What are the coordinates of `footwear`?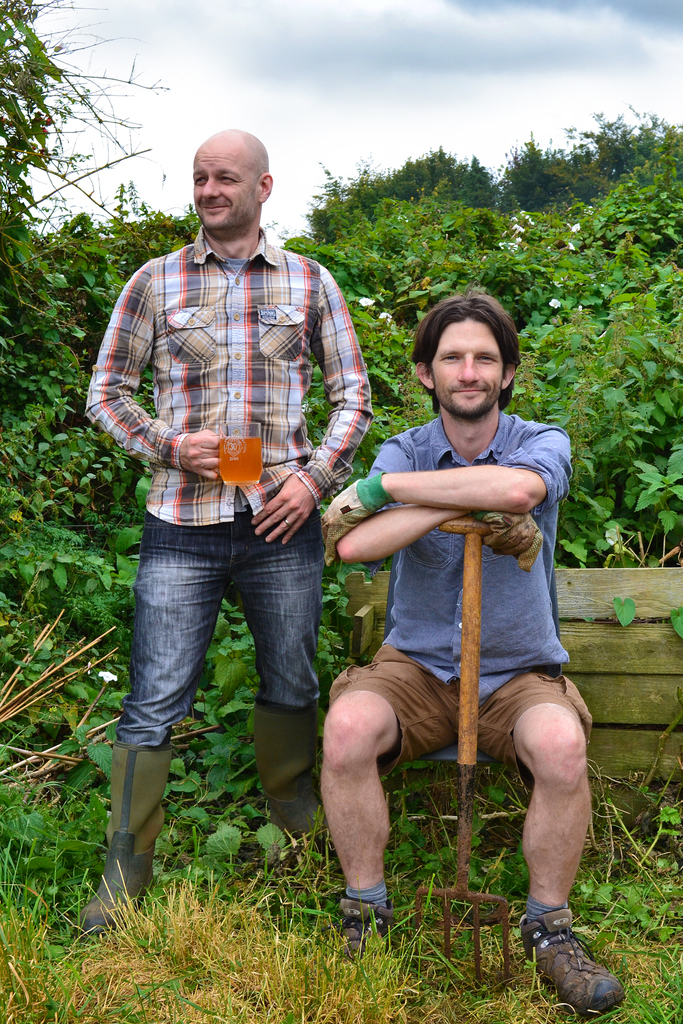
l=336, t=895, r=400, b=973.
